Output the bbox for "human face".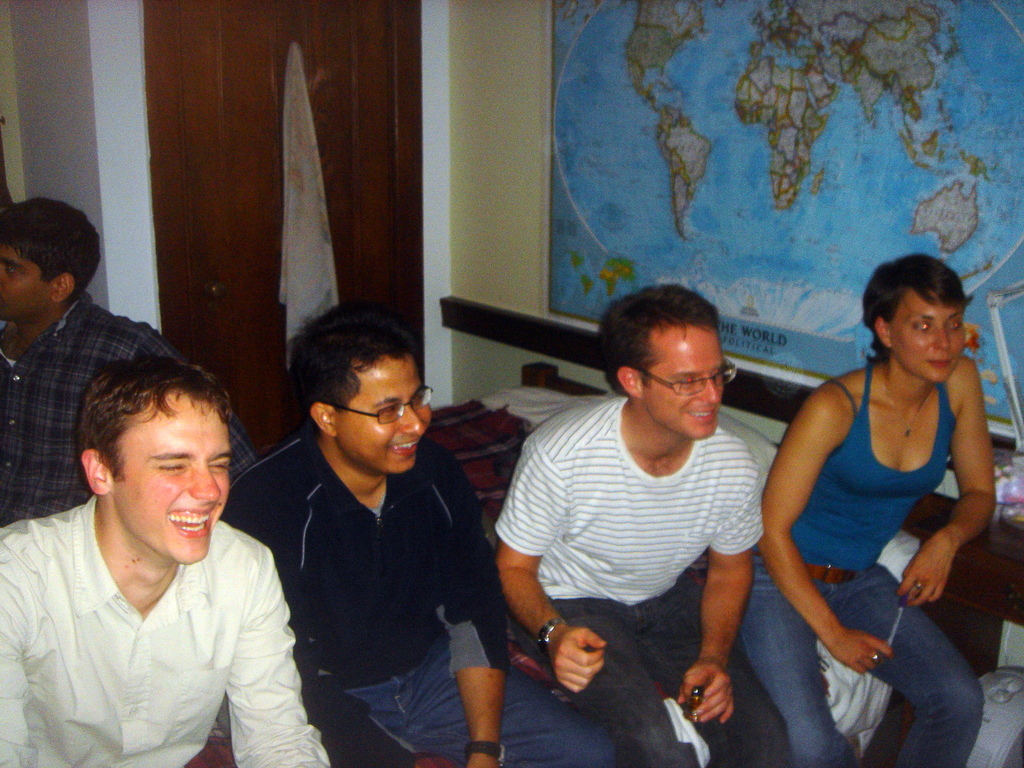
(x1=0, y1=243, x2=47, y2=317).
